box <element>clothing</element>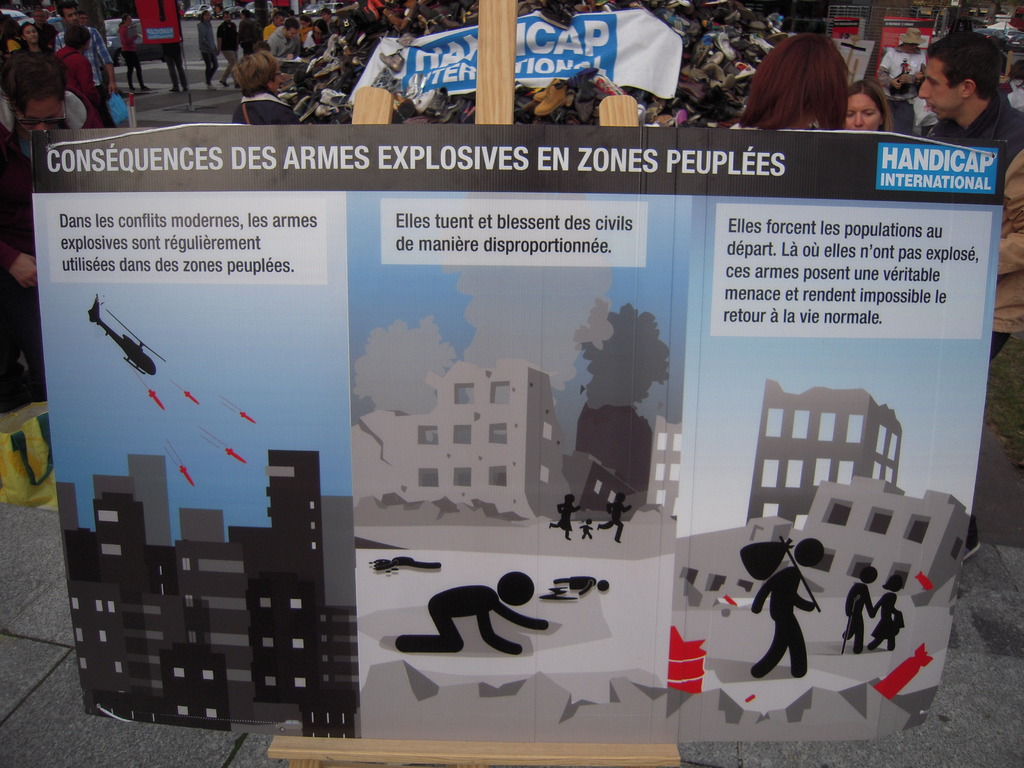
pyautogui.locateOnScreen(57, 25, 111, 123)
